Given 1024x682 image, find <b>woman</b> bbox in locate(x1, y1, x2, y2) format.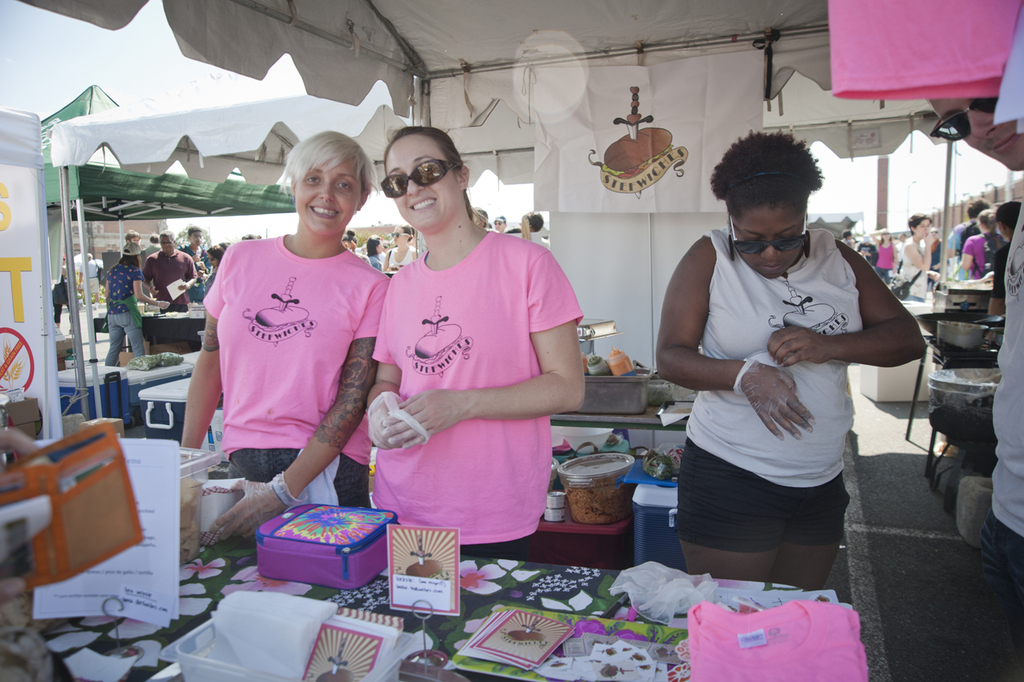
locate(898, 208, 951, 323).
